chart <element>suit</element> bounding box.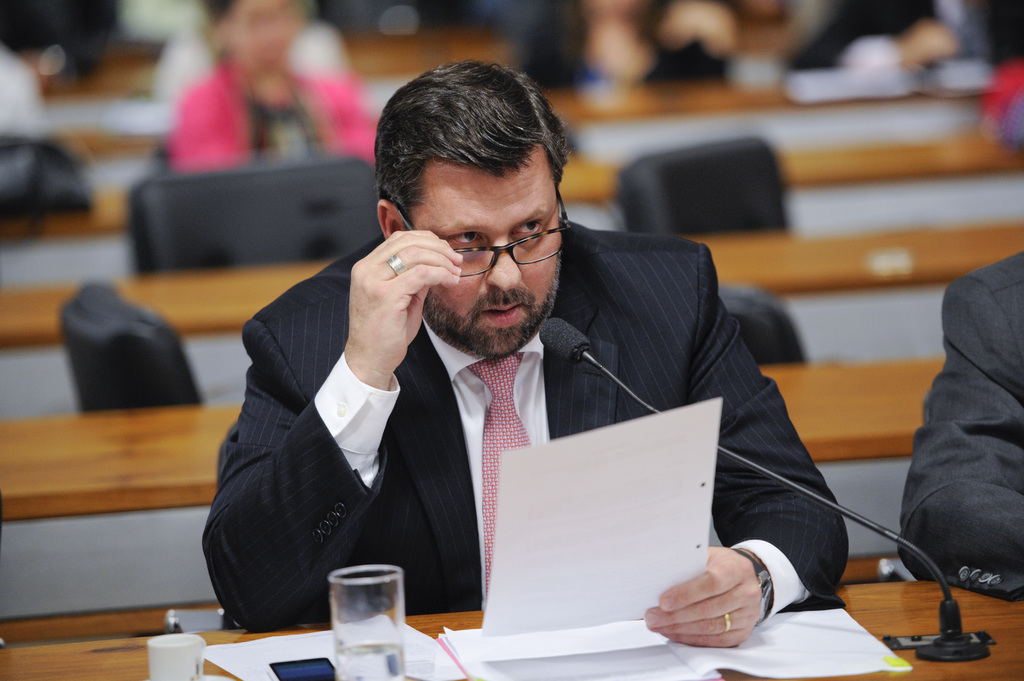
Charted: [255, 255, 737, 649].
